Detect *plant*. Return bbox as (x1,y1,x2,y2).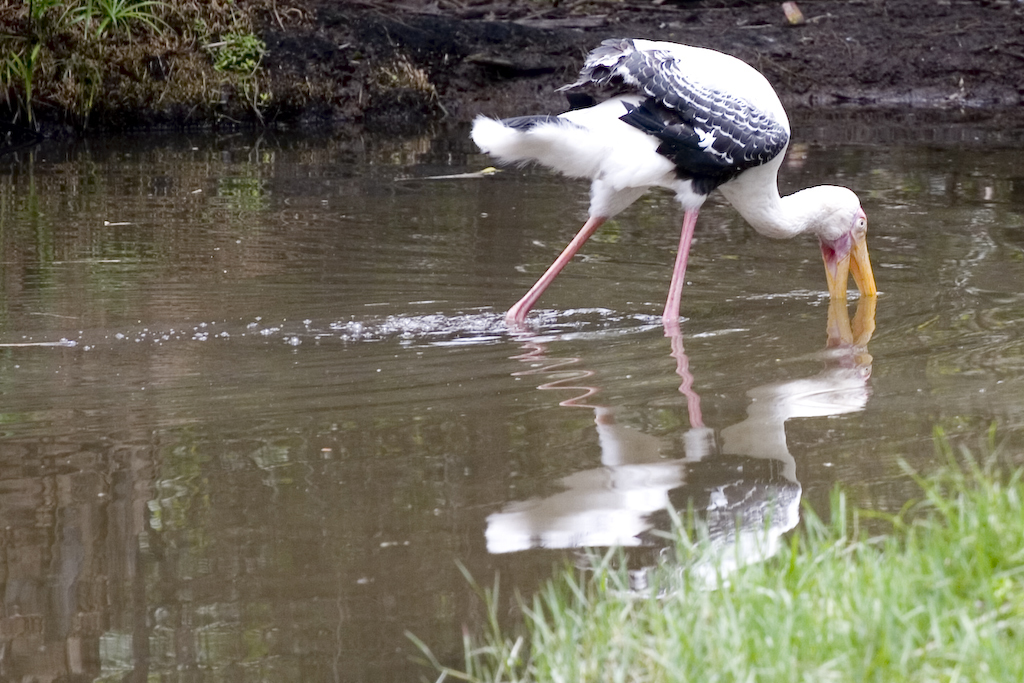
(0,45,43,107).
